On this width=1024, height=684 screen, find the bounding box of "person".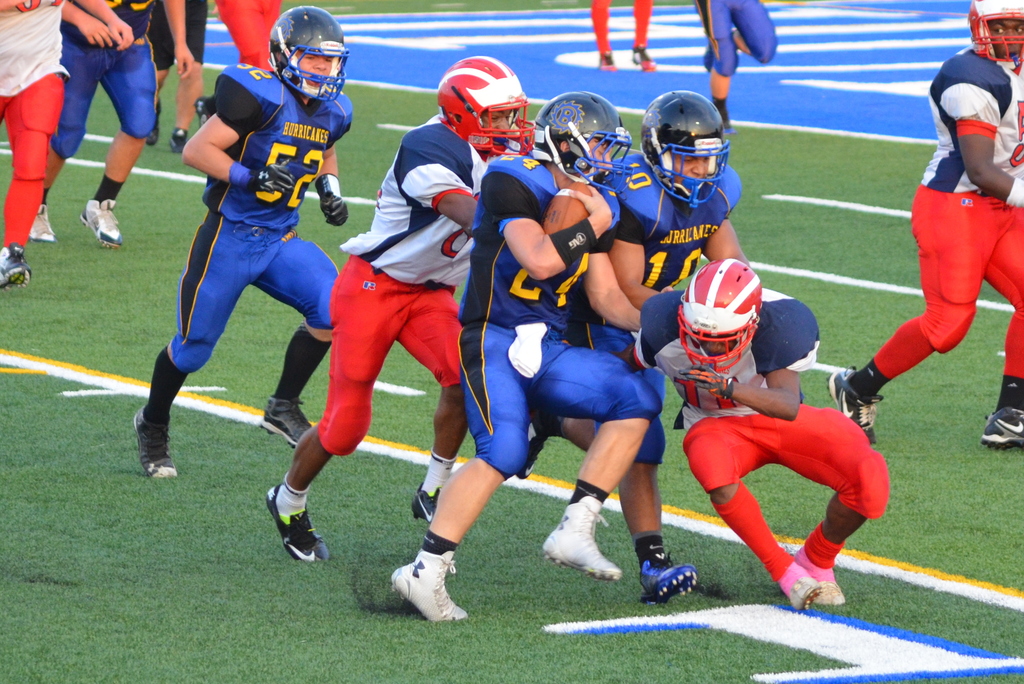
Bounding box: {"x1": 389, "y1": 97, "x2": 660, "y2": 623}.
